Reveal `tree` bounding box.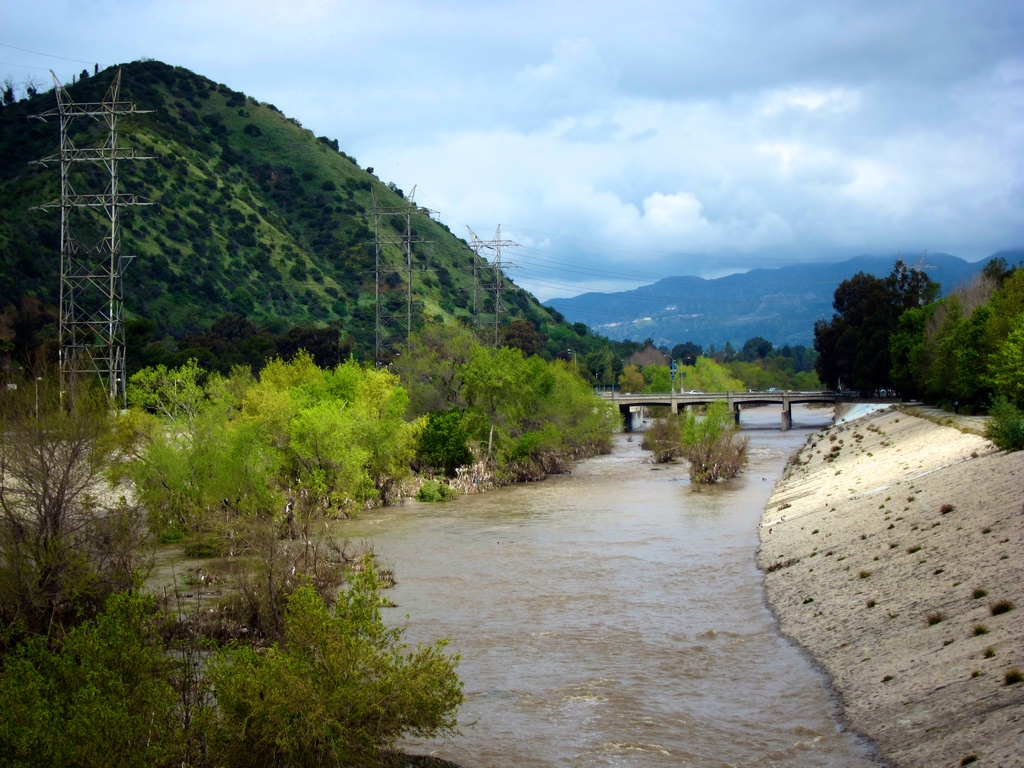
Revealed: detection(680, 410, 762, 474).
